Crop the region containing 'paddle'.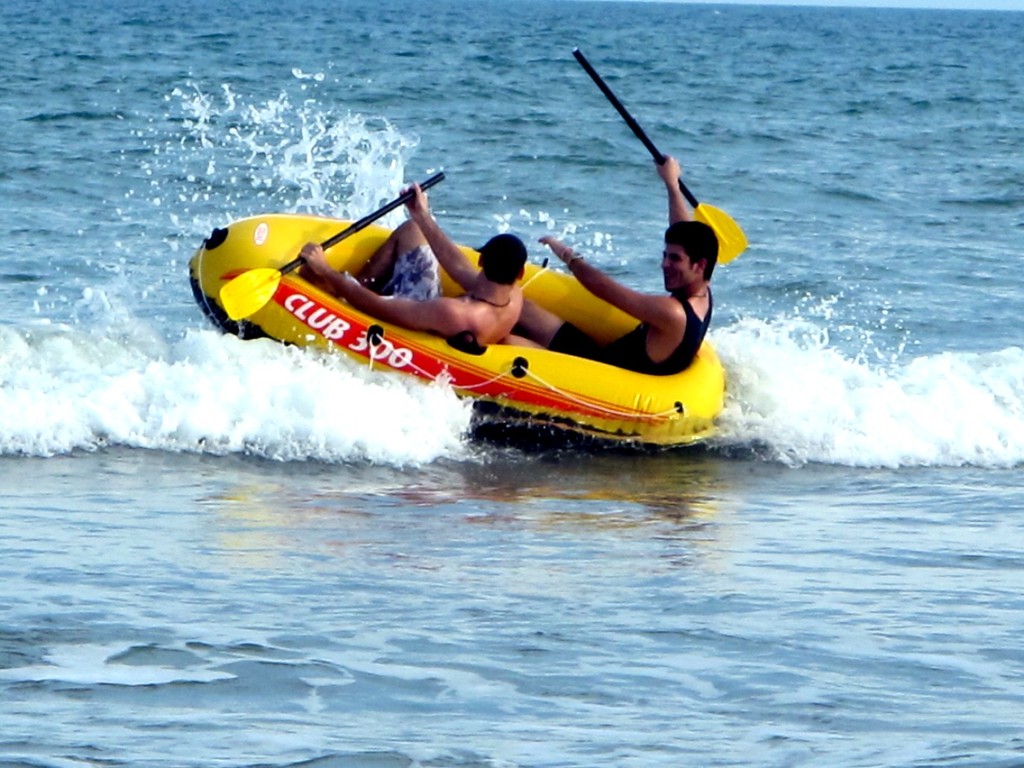
Crop region: rect(574, 47, 746, 265).
